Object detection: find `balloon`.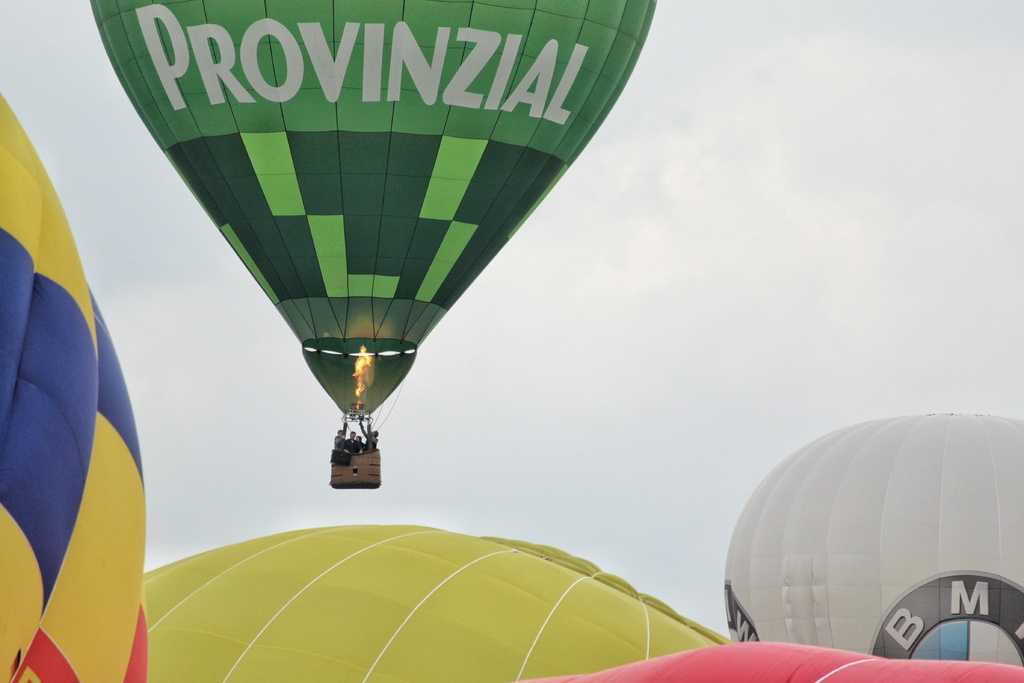
BBox(726, 411, 1021, 670).
